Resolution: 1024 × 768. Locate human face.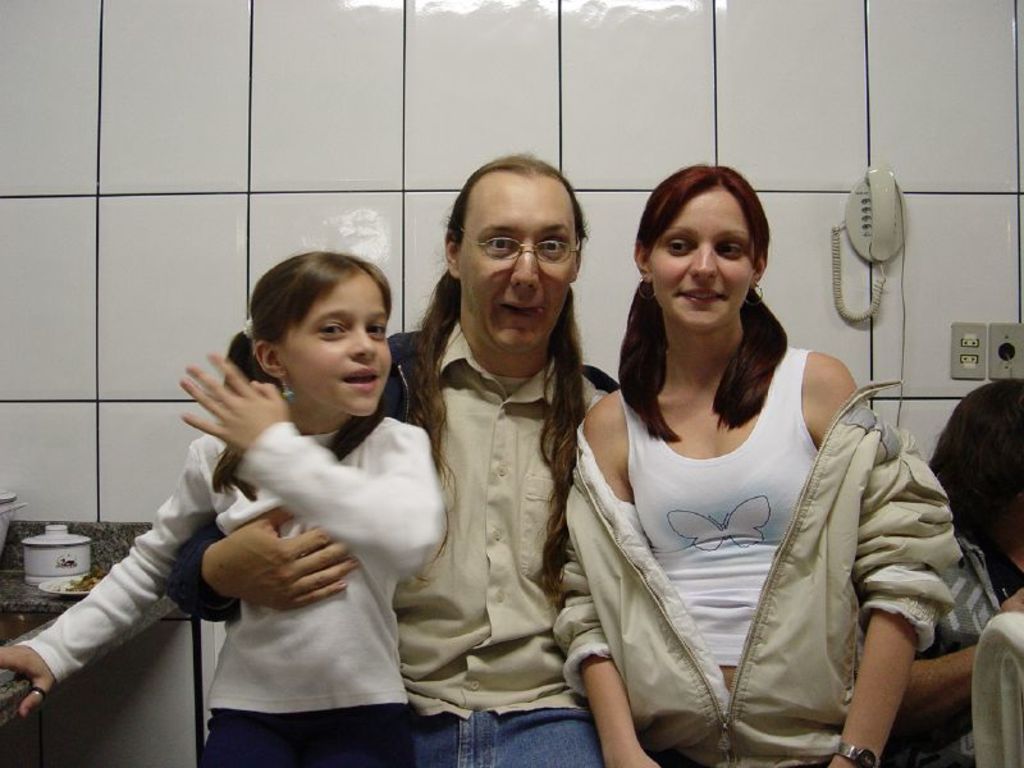
649, 187, 750, 326.
